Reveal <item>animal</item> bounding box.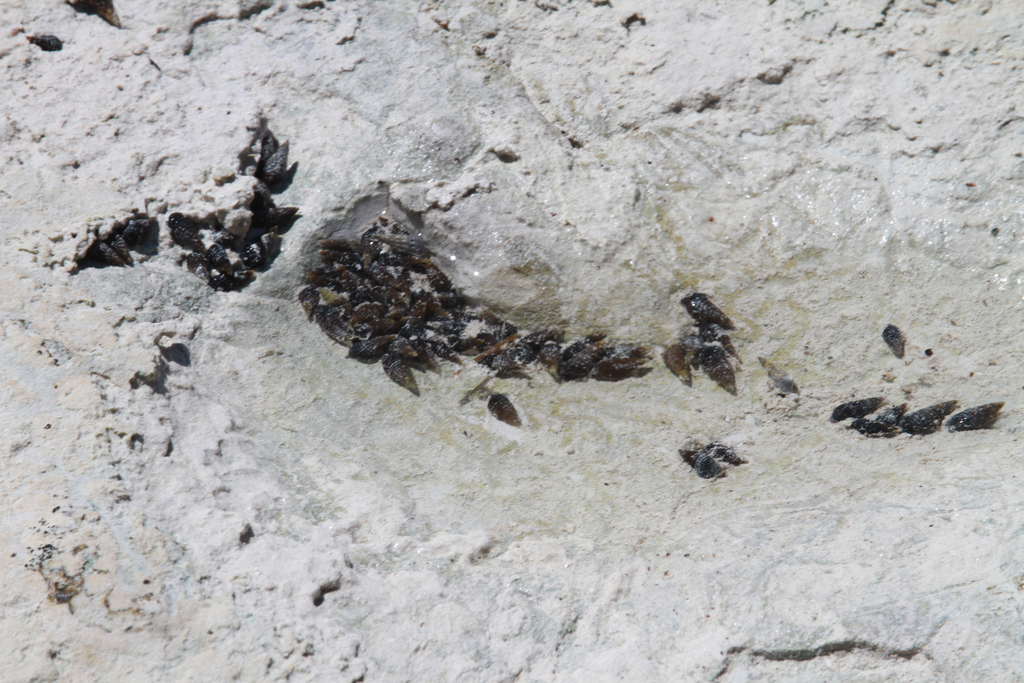
Revealed: left=486, top=392, right=522, bottom=425.
